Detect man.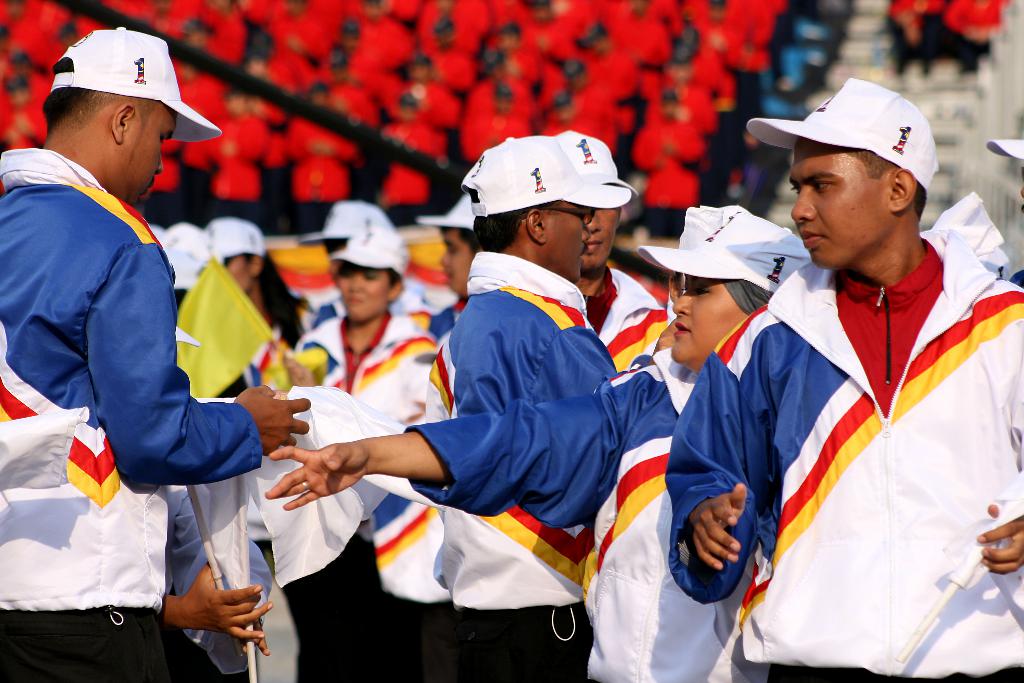
Detected at 13 6 259 622.
